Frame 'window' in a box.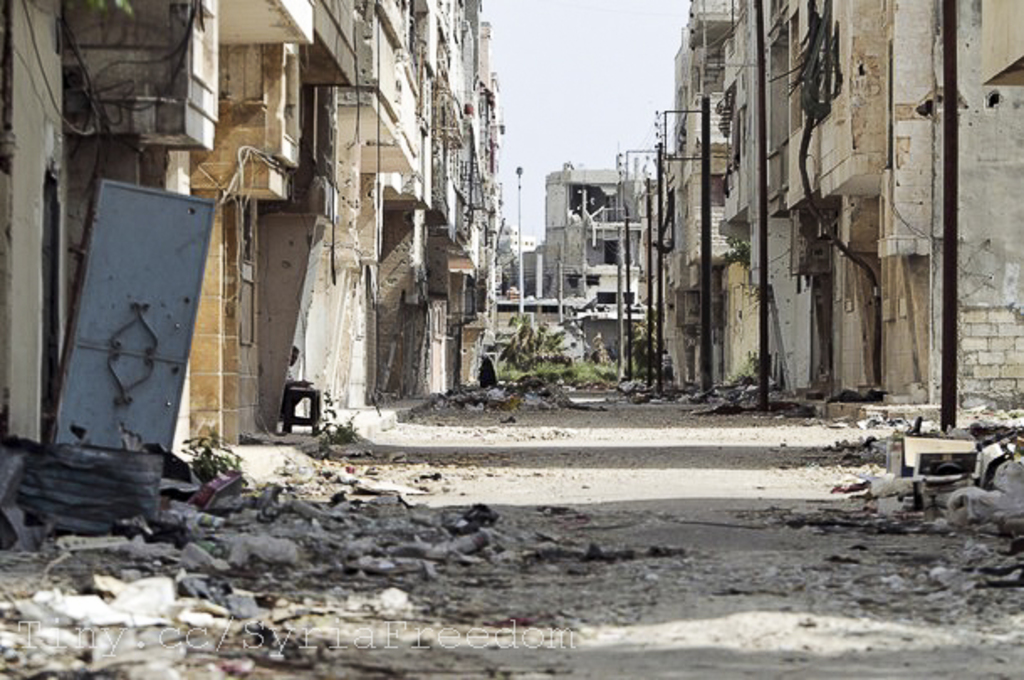
601:235:618:267.
